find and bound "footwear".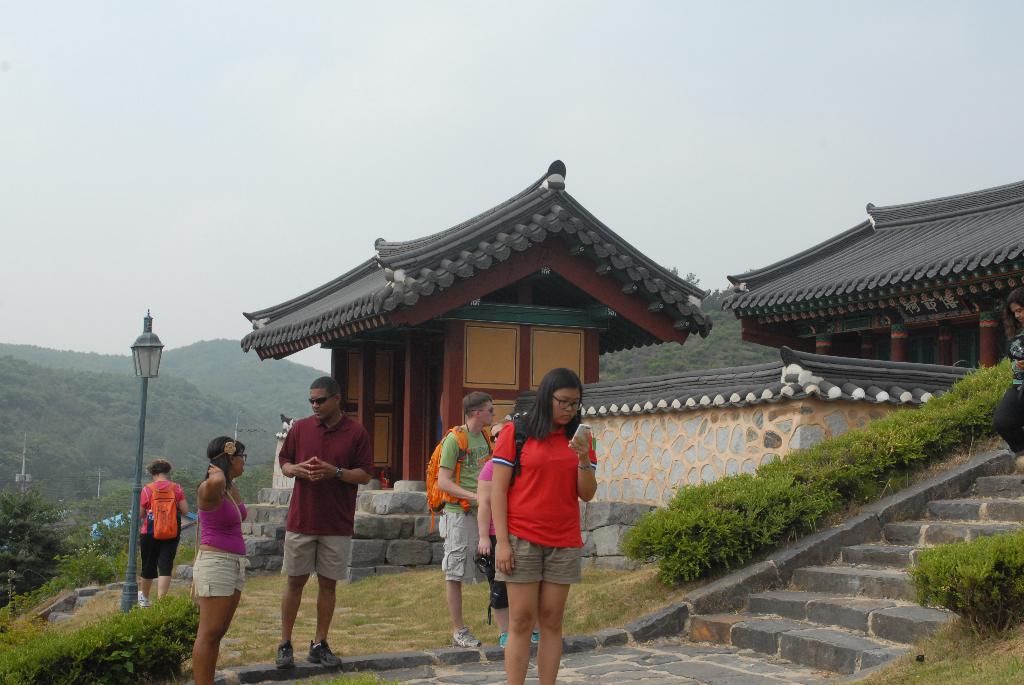
Bound: [452,627,483,647].
